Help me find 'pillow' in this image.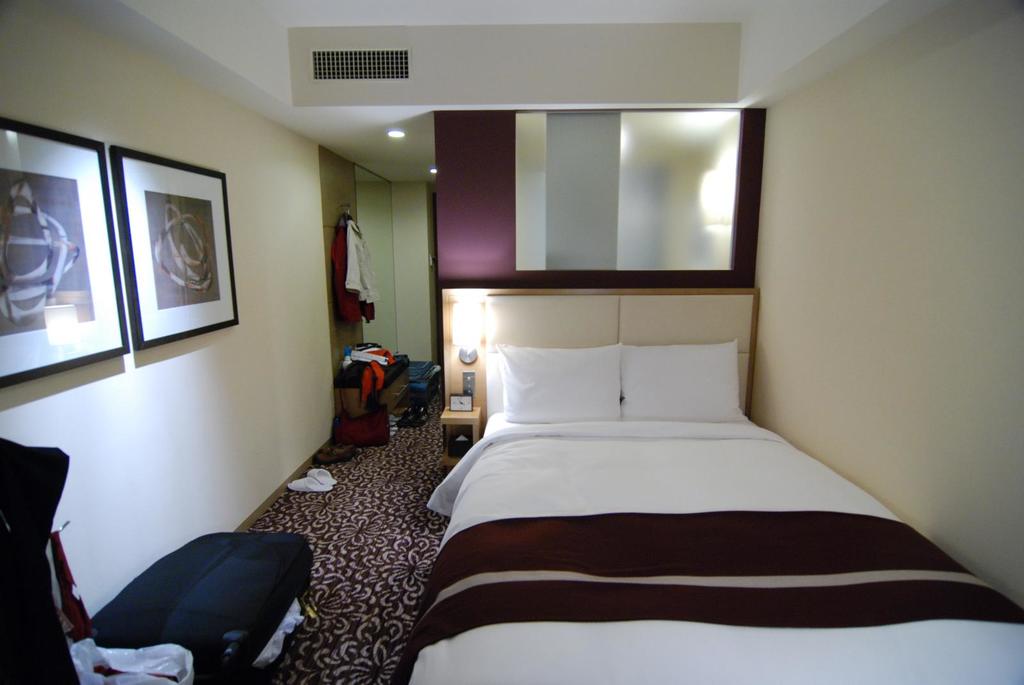
Found it: BBox(619, 342, 746, 417).
